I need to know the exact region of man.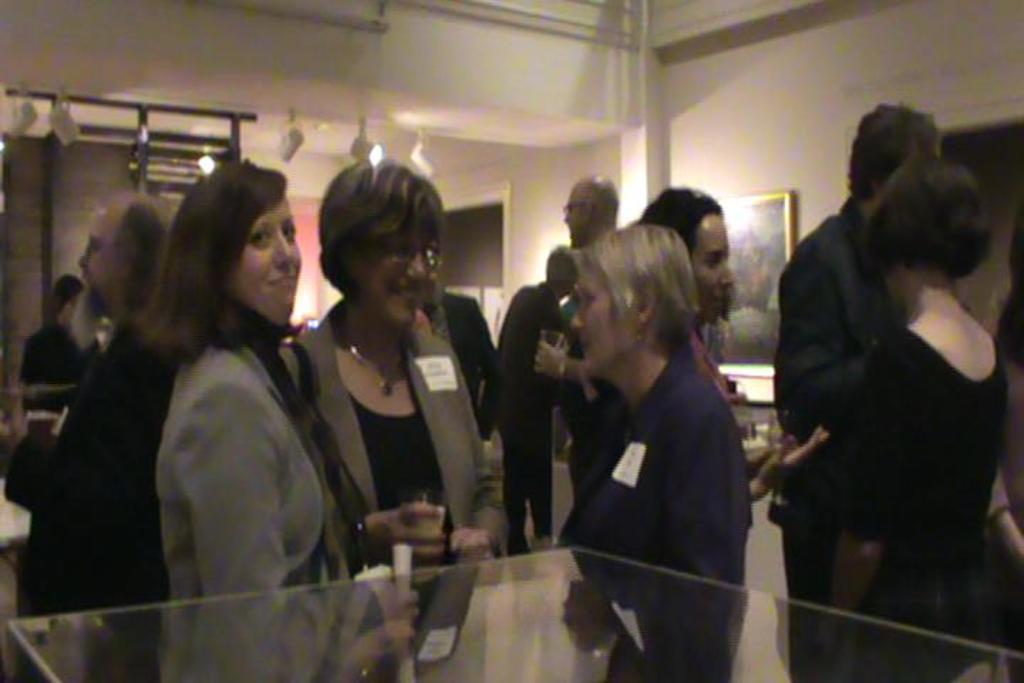
Region: BBox(741, 101, 1020, 663).
